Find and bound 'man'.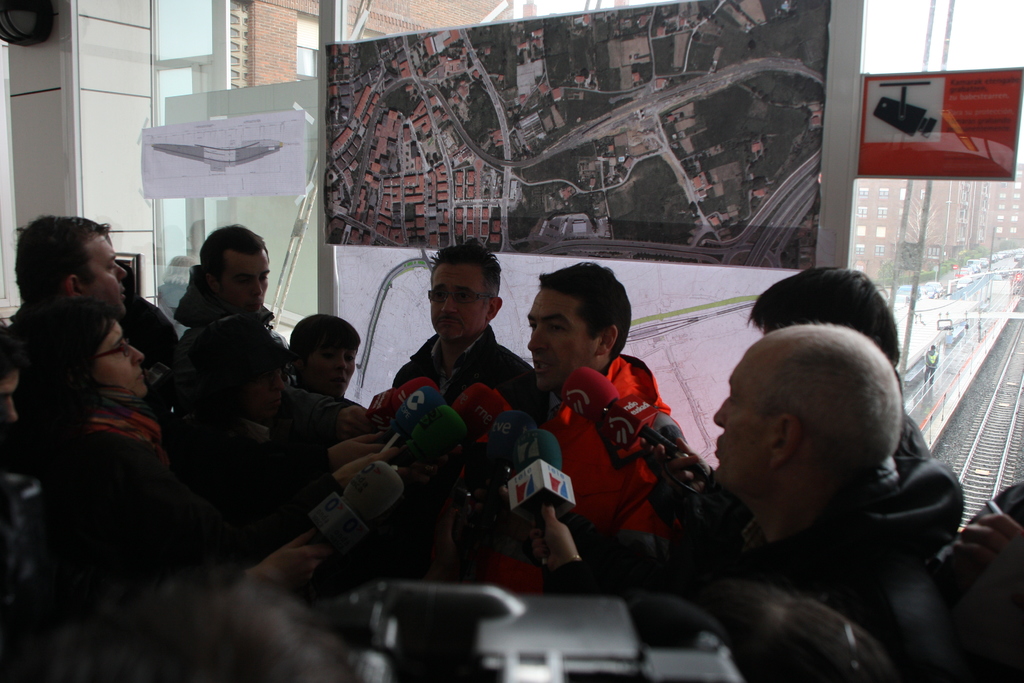
Bound: [left=0, top=210, right=127, bottom=336].
